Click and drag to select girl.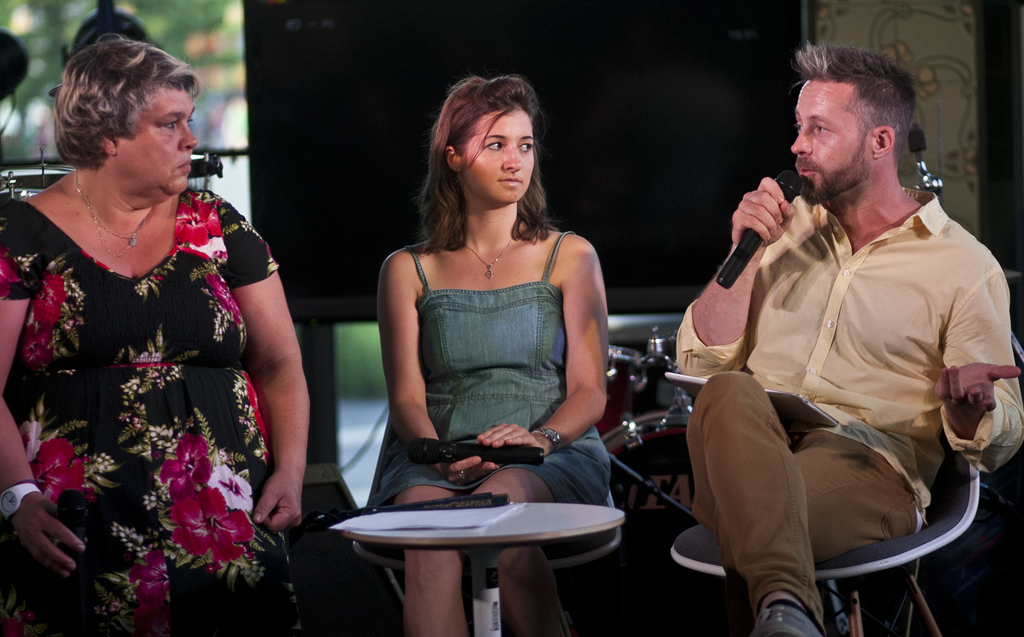
Selection: [372,76,610,634].
